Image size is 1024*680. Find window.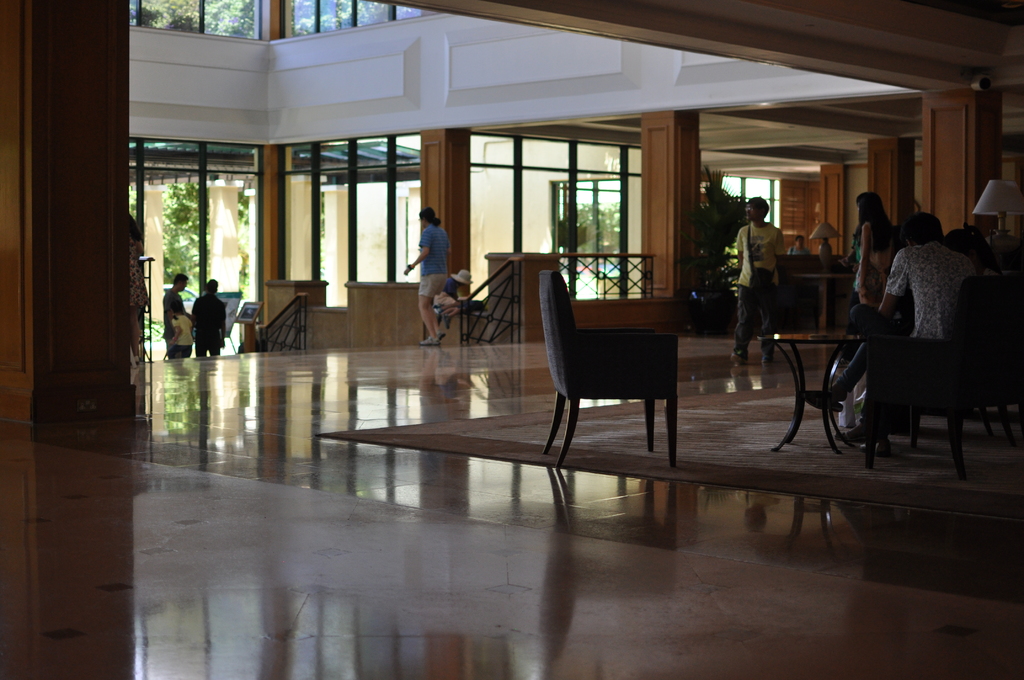
l=269, t=0, r=438, b=35.
